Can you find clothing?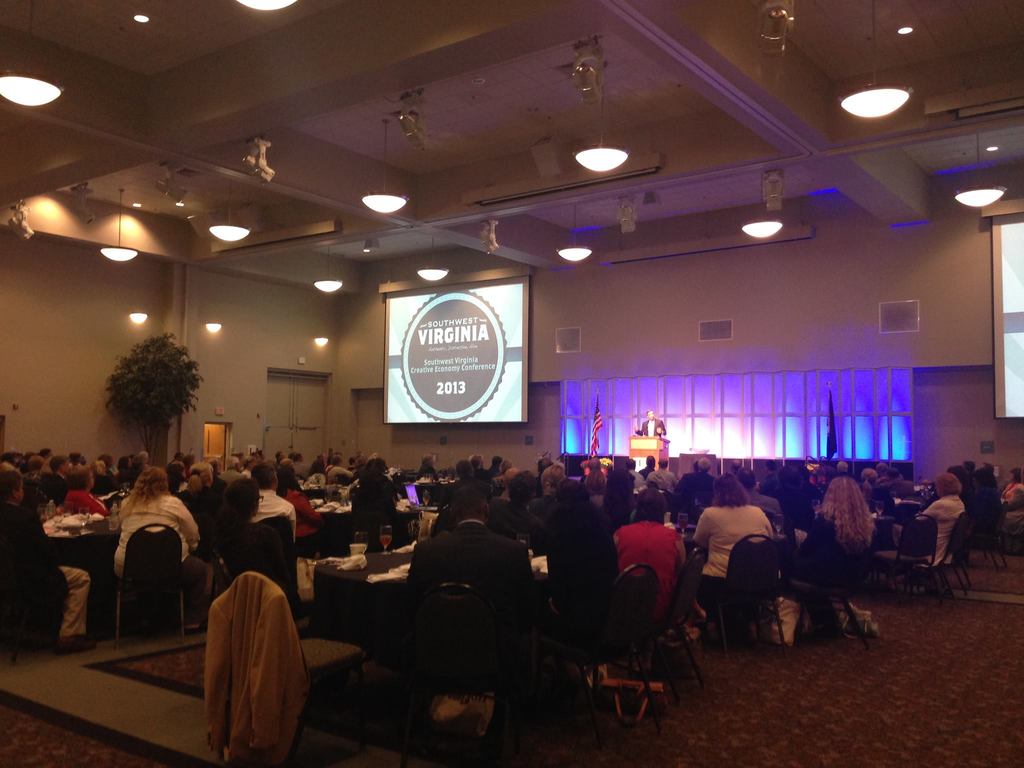
Yes, bounding box: (640, 417, 669, 436).
